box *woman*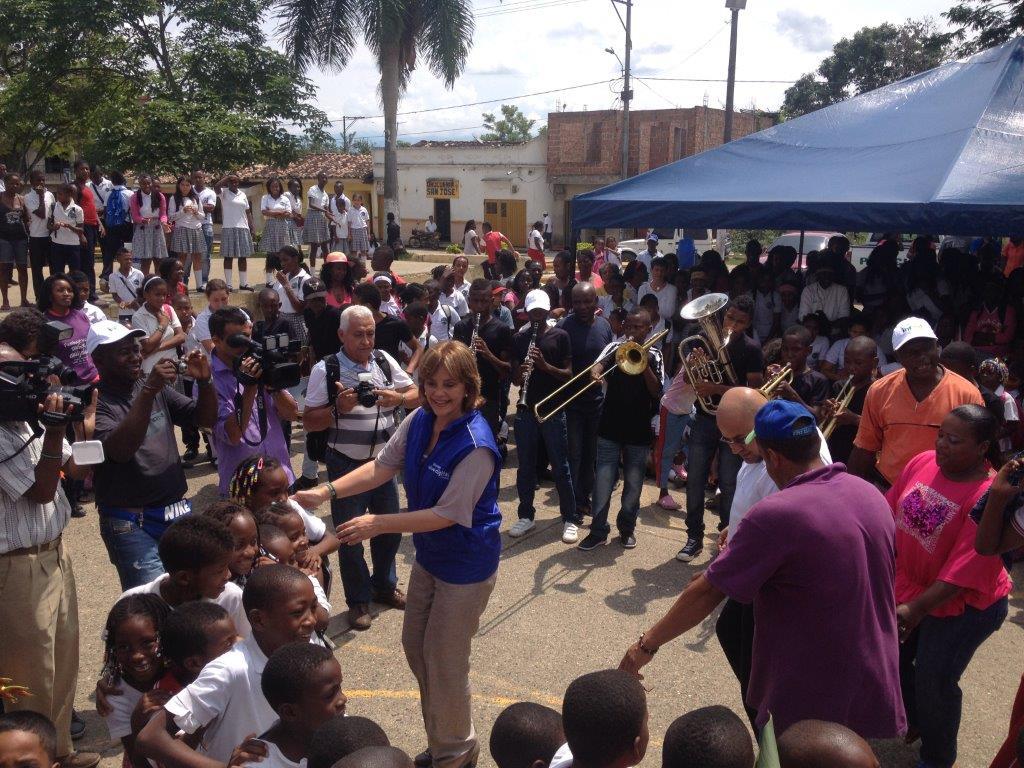
[30,273,109,394]
